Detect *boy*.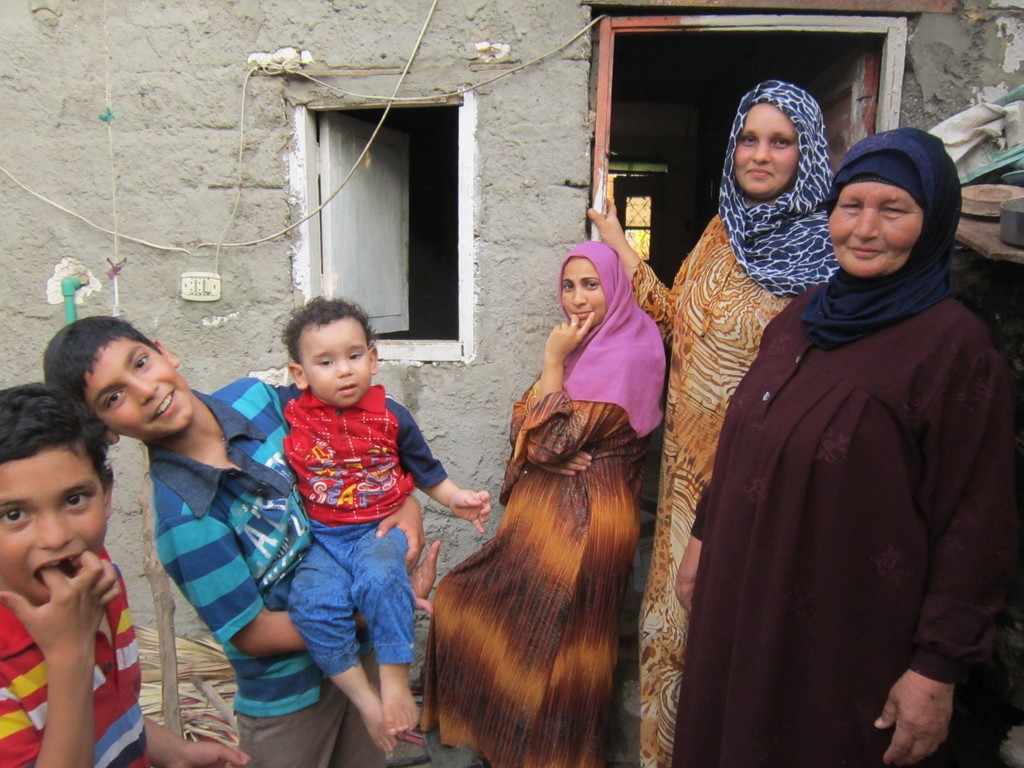
Detected at [left=251, top=294, right=502, bottom=754].
